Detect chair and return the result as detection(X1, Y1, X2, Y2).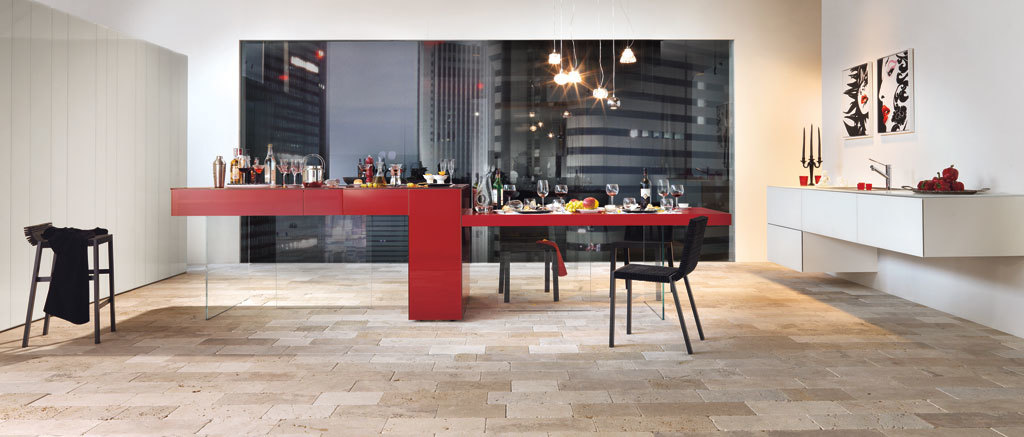
detection(499, 225, 559, 301).
